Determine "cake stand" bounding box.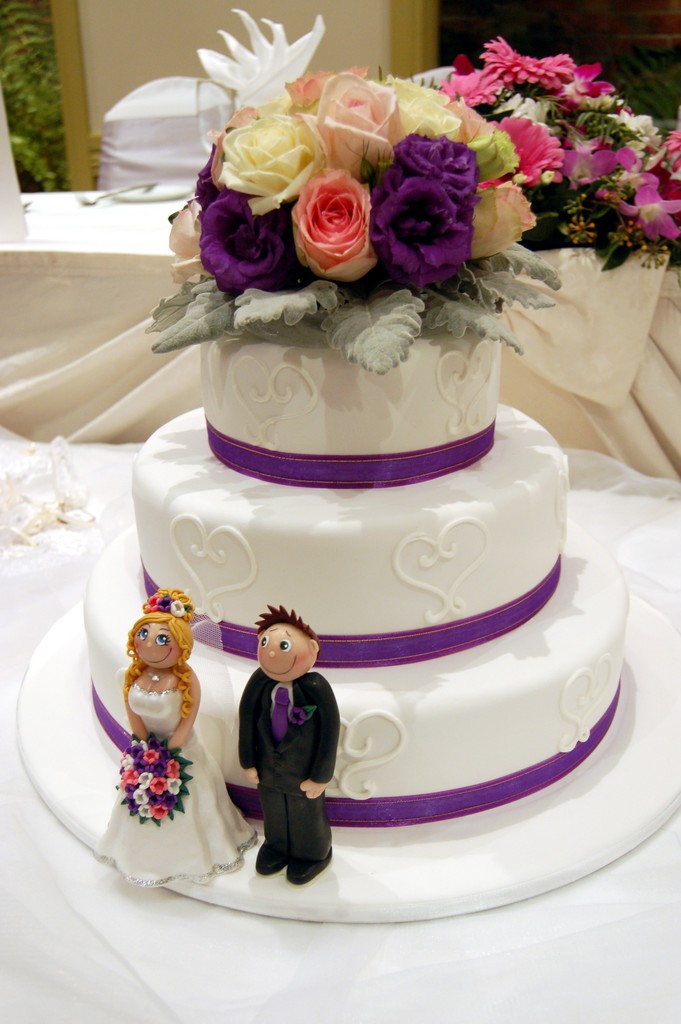
Determined: rect(12, 598, 680, 929).
